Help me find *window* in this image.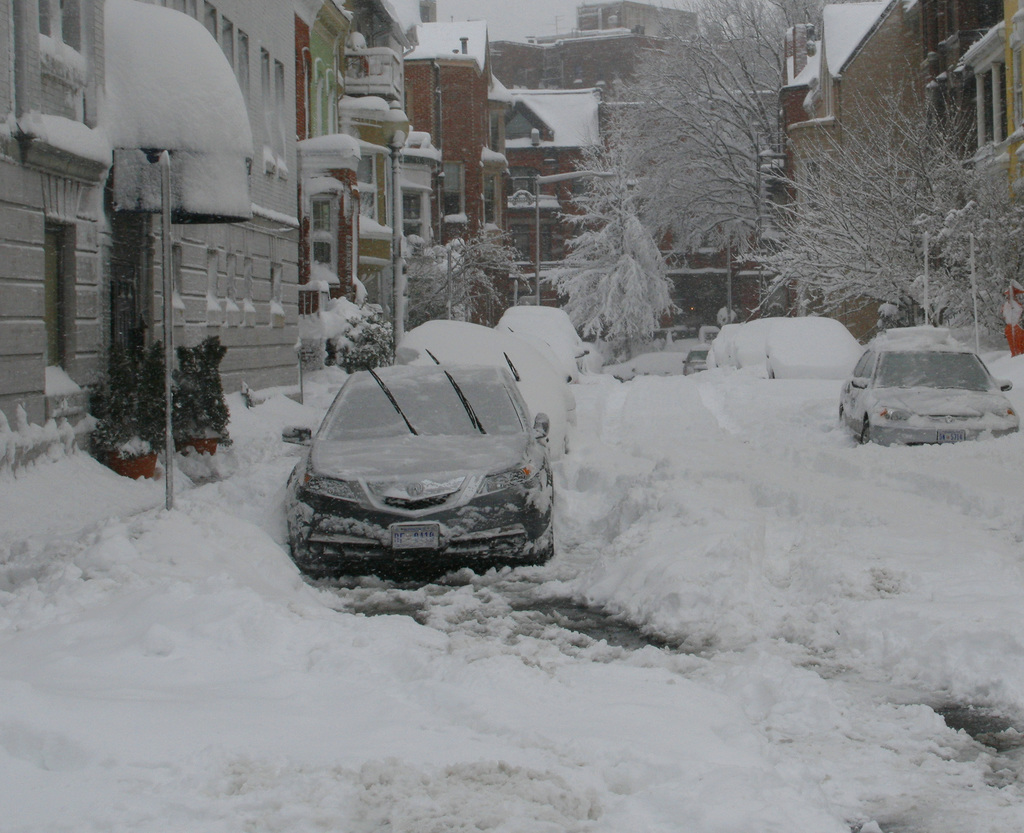
Found it: bbox=(261, 52, 274, 159).
